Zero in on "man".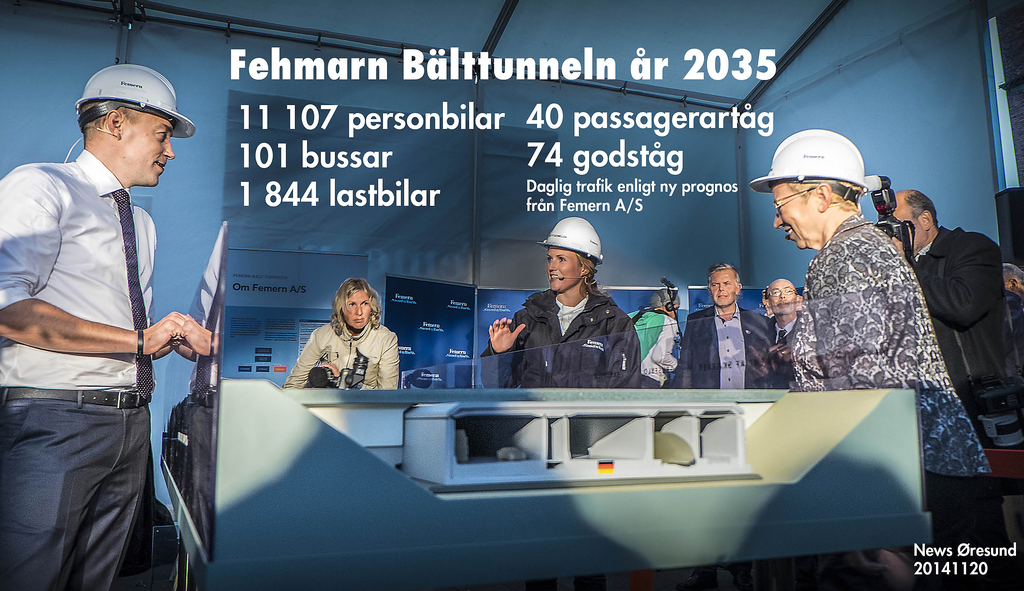
Zeroed in: (left=1002, top=259, right=1023, bottom=313).
